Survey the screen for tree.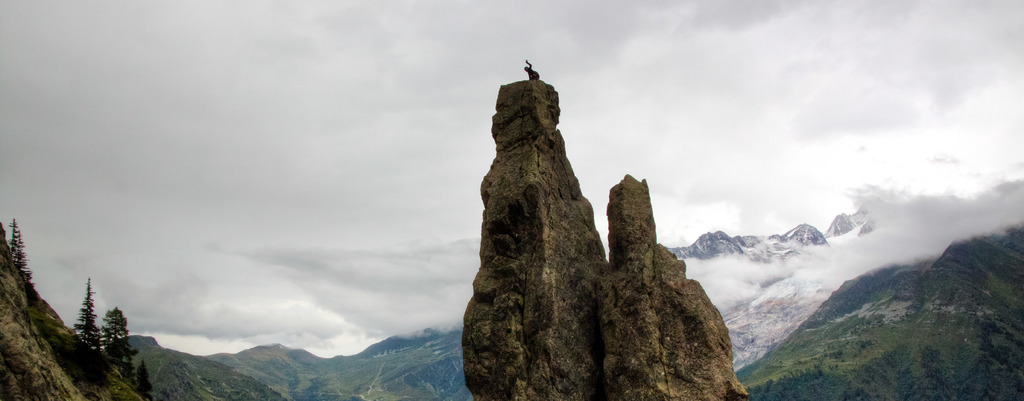
Survey found: pyautogui.locateOnScreen(95, 302, 145, 400).
